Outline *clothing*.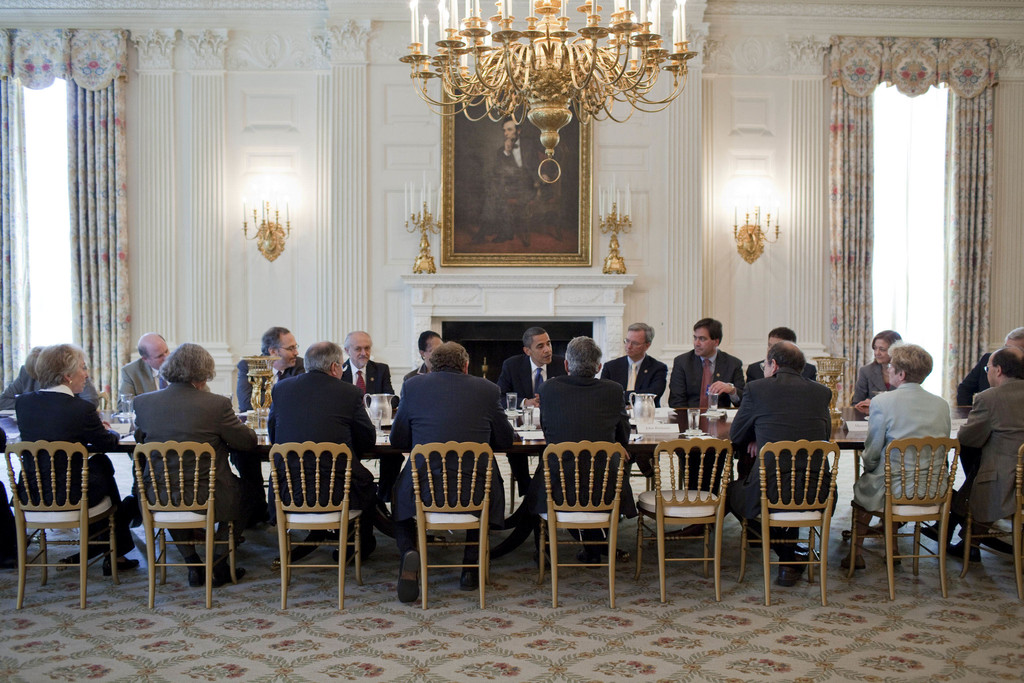
Outline: x1=267, y1=360, x2=382, y2=533.
